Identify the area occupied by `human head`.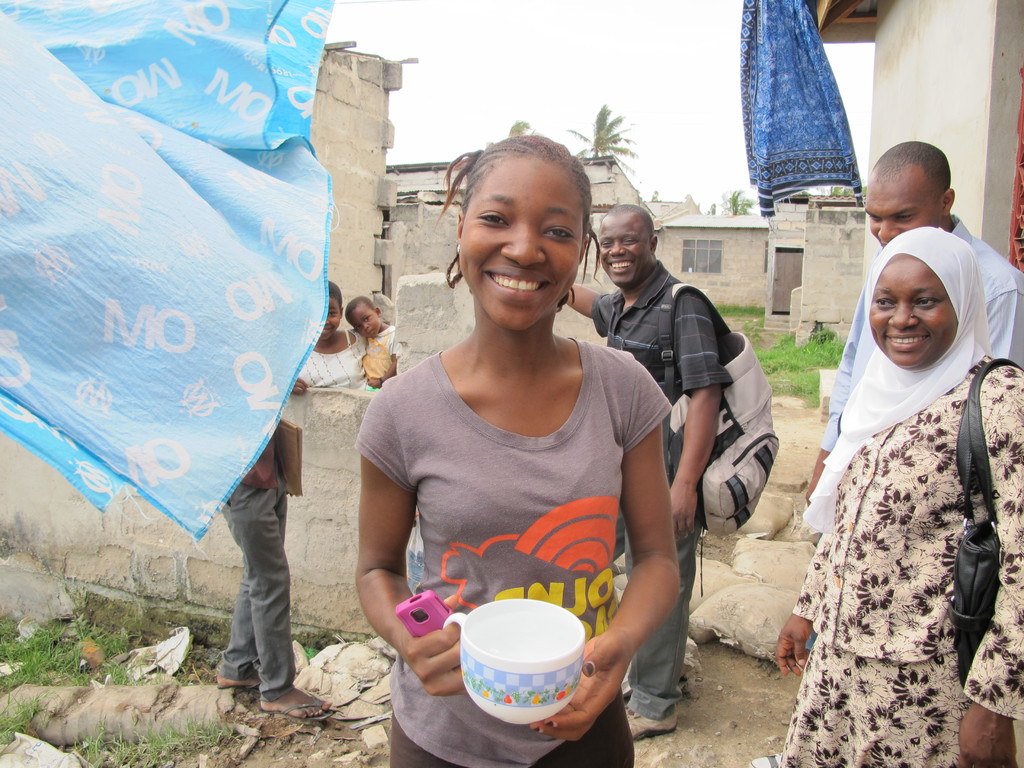
Area: Rect(319, 281, 342, 344).
